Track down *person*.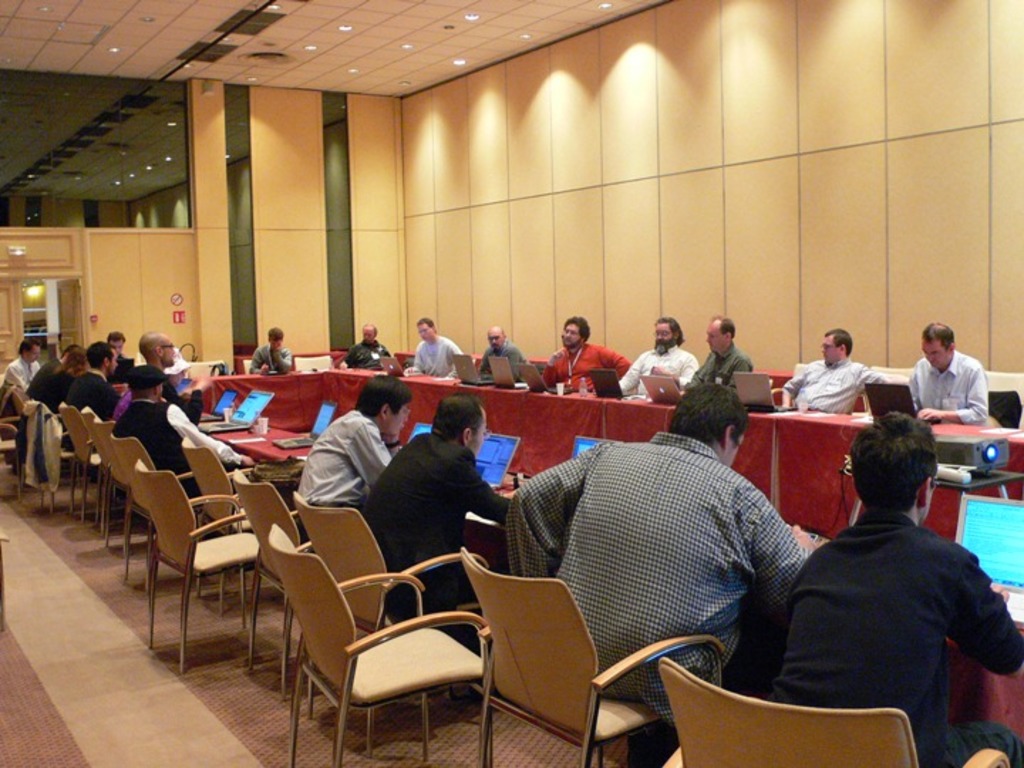
Tracked to detection(294, 380, 410, 506).
